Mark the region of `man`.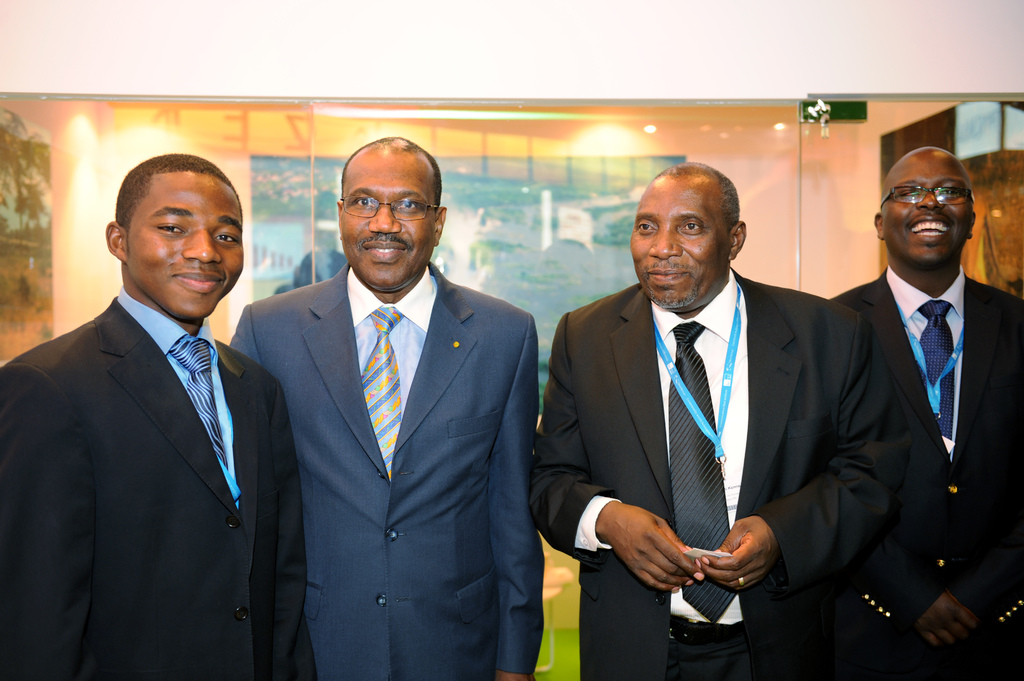
Region: pyautogui.locateOnScreen(531, 159, 897, 679).
